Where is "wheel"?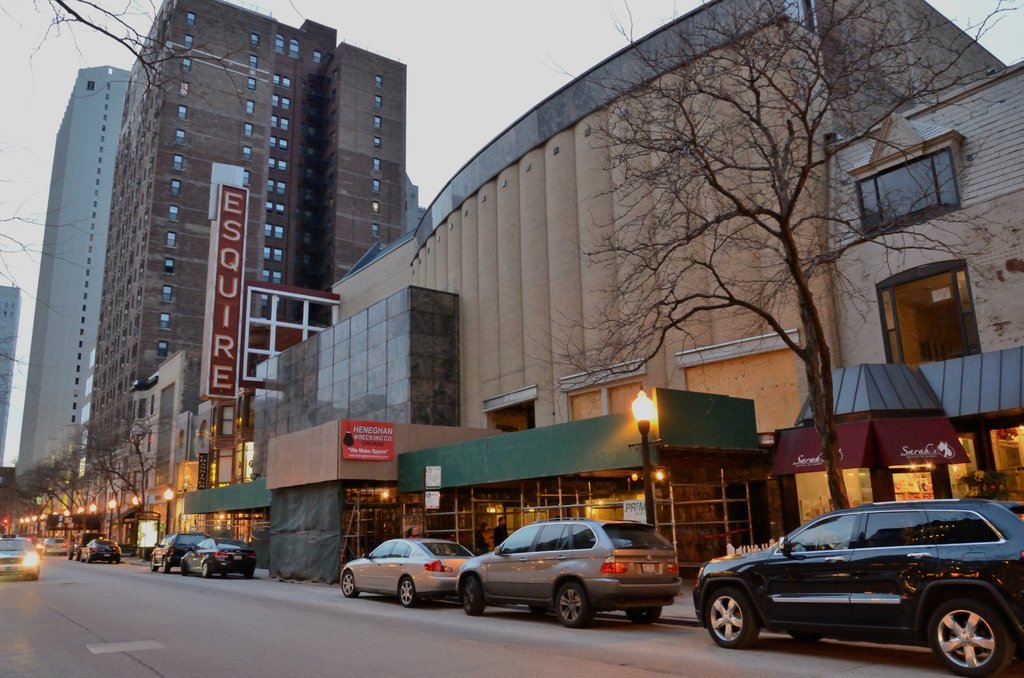
[x1=924, y1=594, x2=1002, y2=677].
